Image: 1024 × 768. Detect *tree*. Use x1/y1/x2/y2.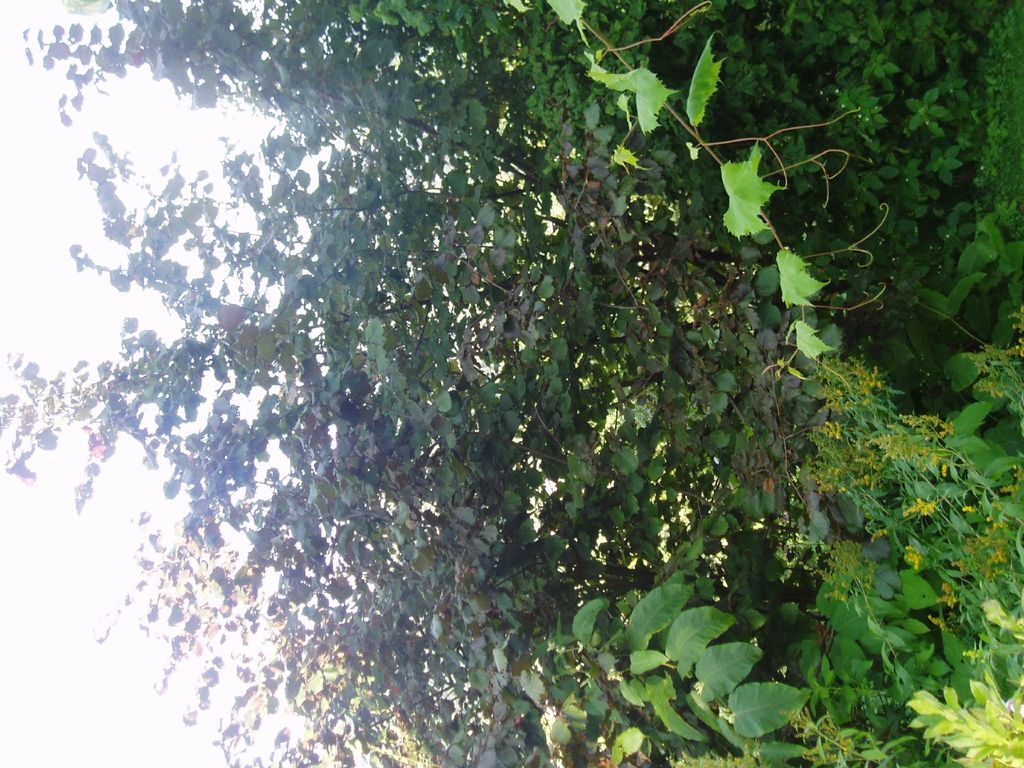
0/0/1023/767.
